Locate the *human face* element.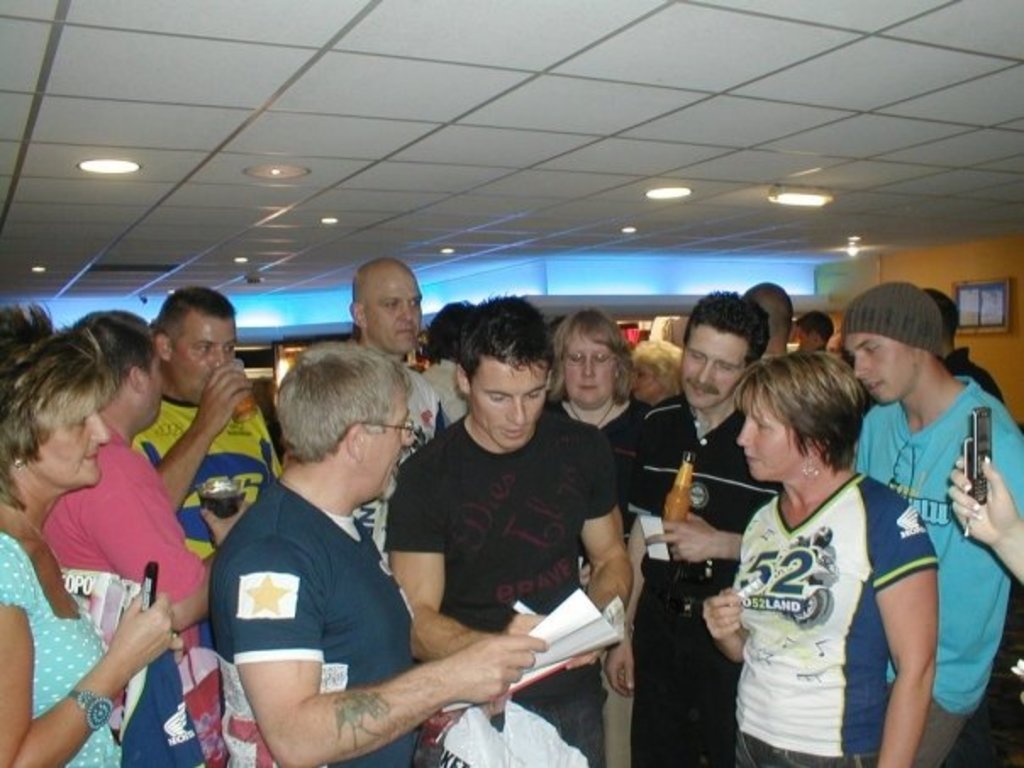
Element bbox: BBox(168, 317, 236, 405).
